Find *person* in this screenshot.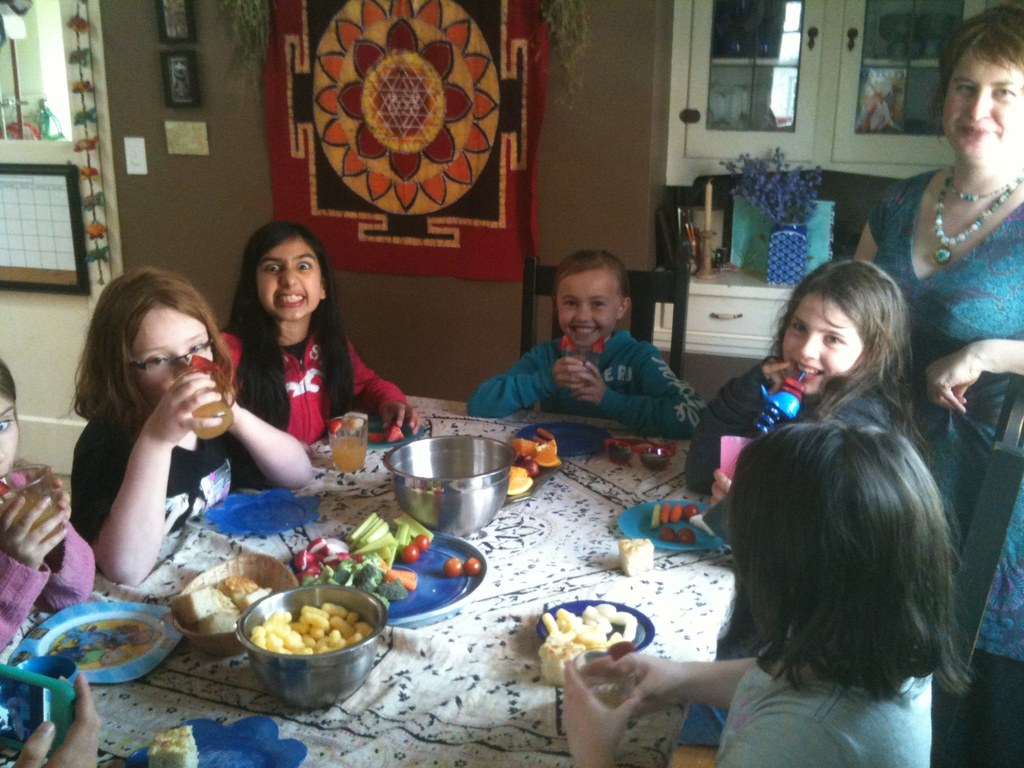
The bounding box for *person* is (left=680, top=256, right=929, bottom=504).
